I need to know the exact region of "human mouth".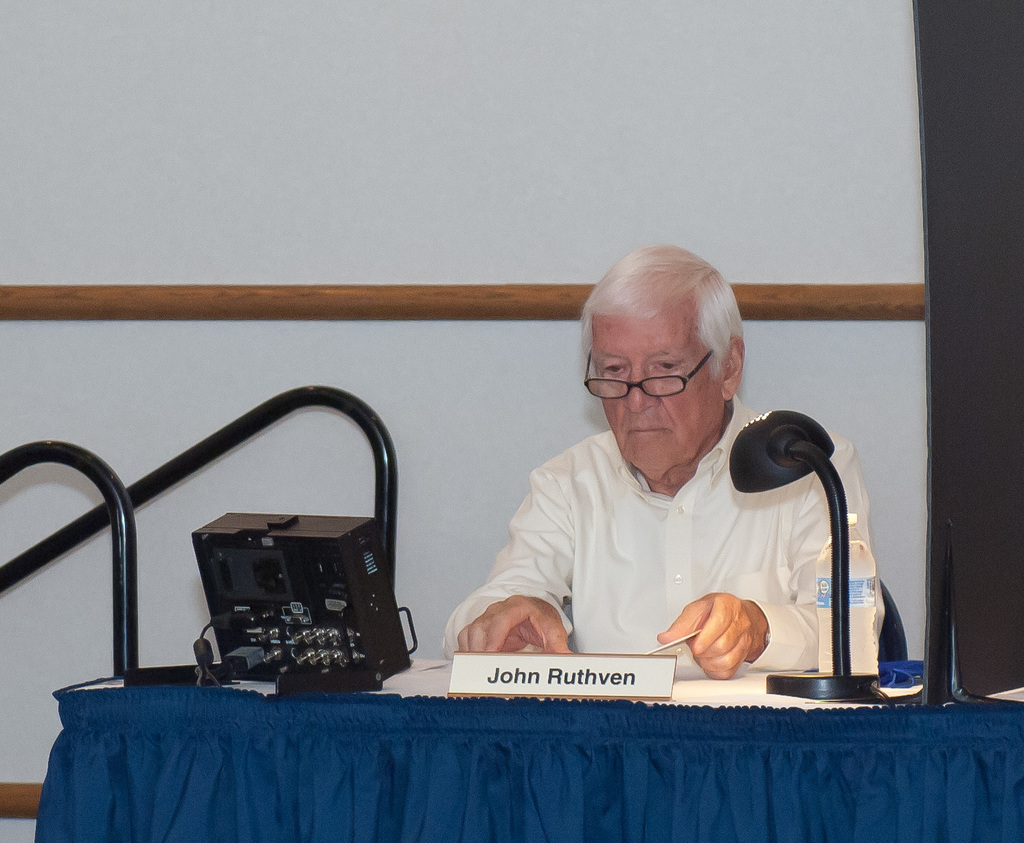
Region: [x1=625, y1=417, x2=672, y2=441].
